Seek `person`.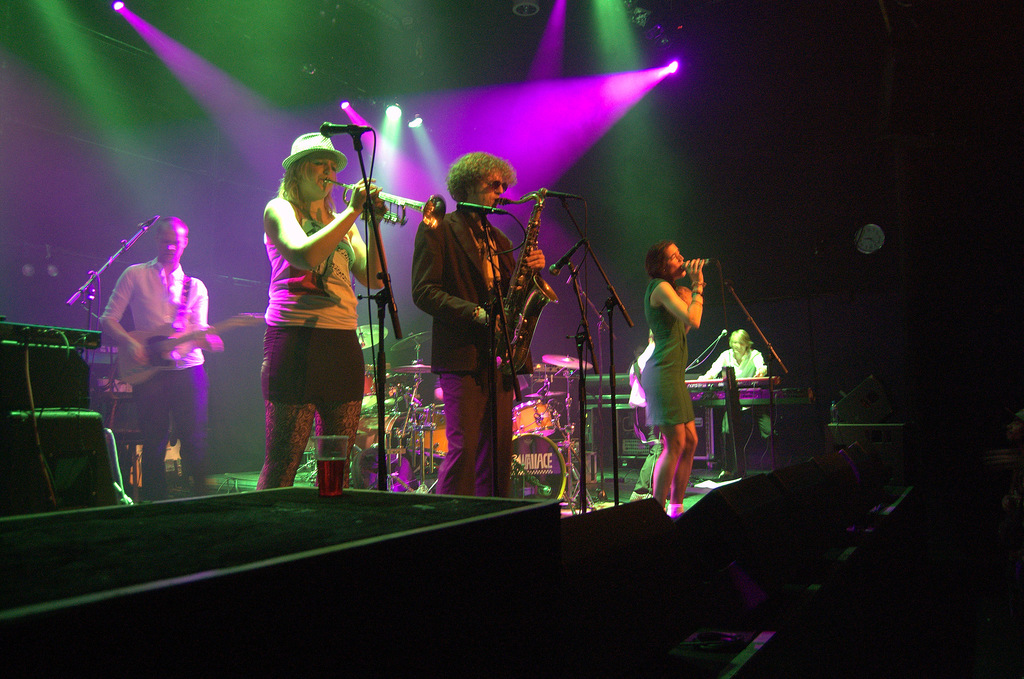
(left=638, top=240, right=706, bottom=506).
